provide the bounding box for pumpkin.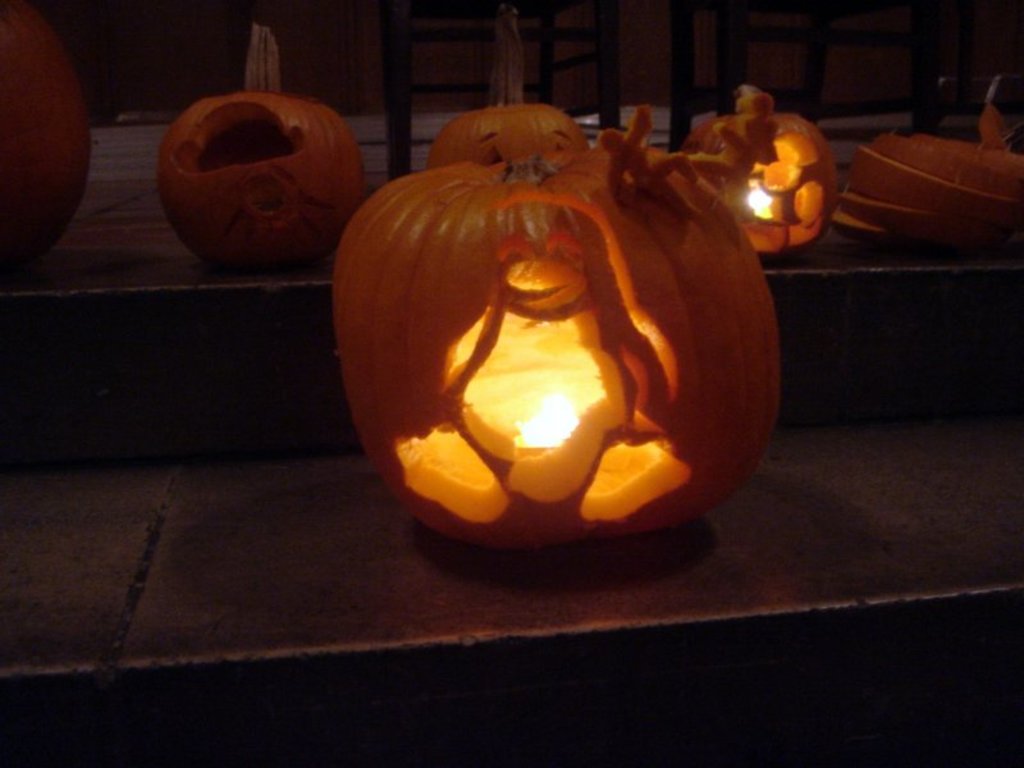
x1=833, y1=102, x2=1023, y2=257.
